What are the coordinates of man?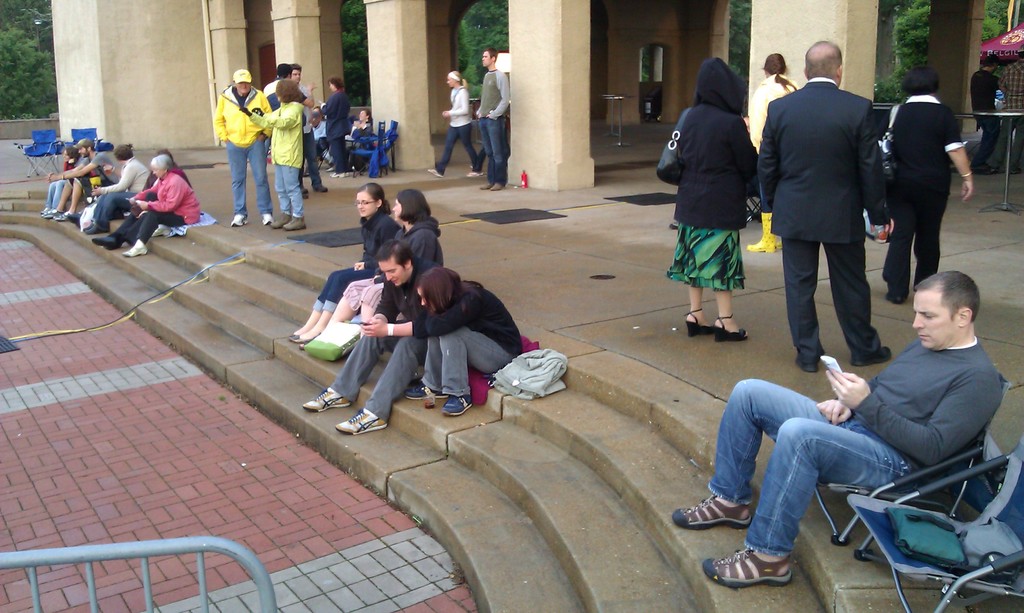
crop(299, 238, 435, 436).
